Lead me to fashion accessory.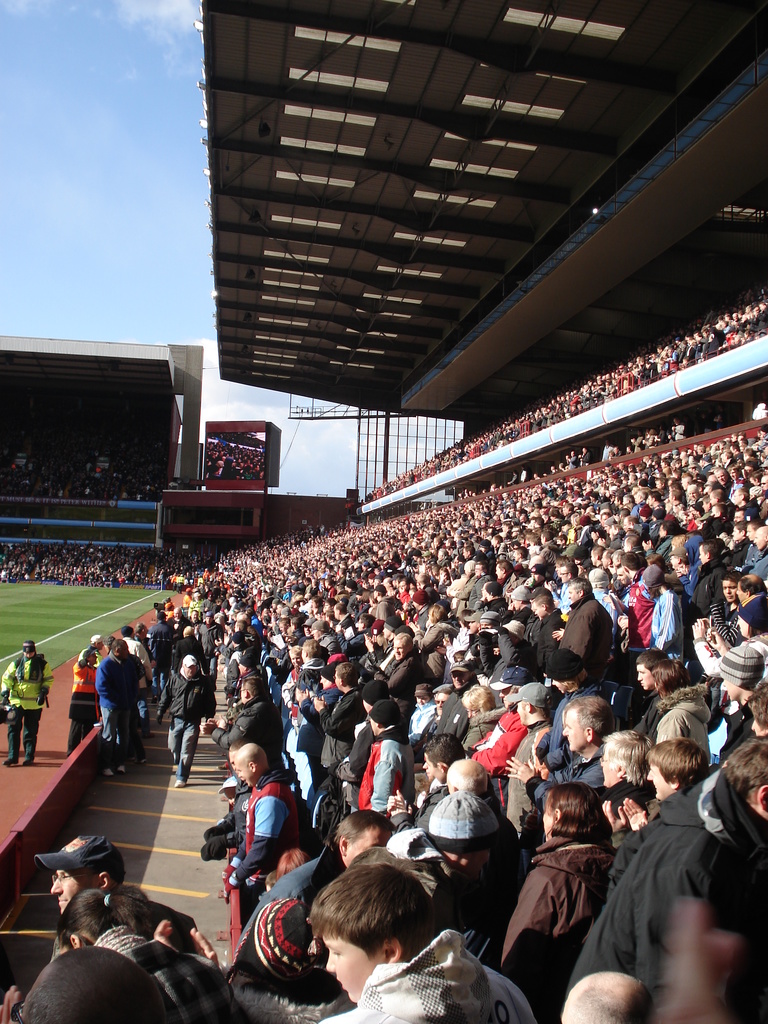
Lead to x1=412, y1=588, x2=429, y2=607.
